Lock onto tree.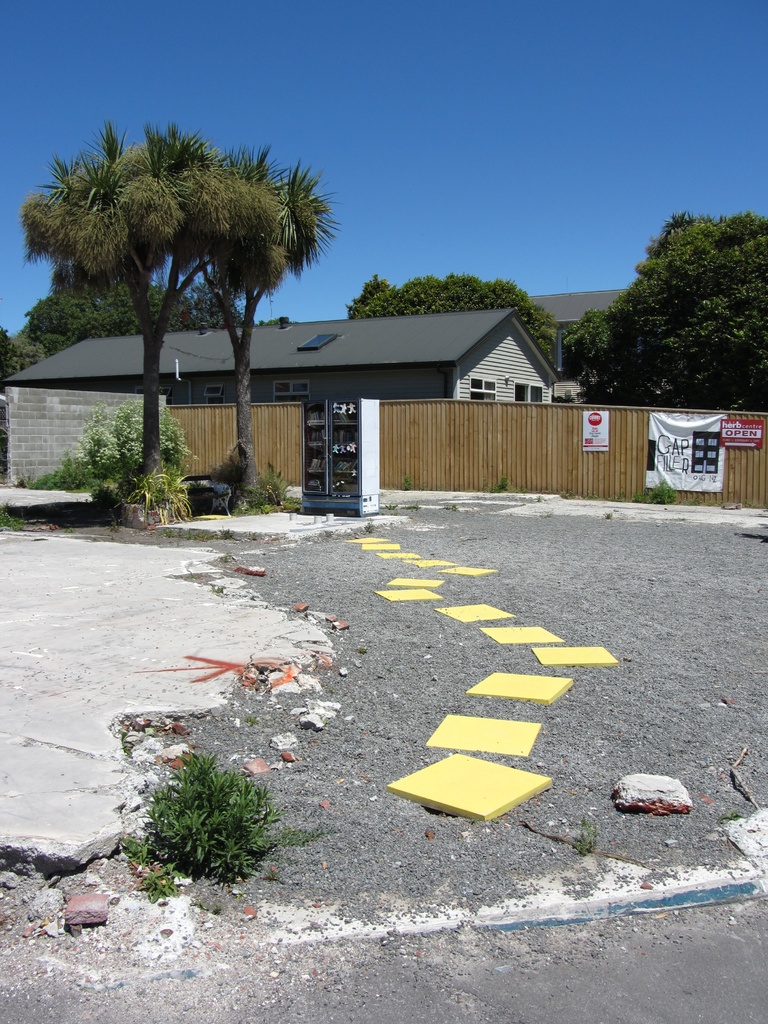
Locked: bbox=(570, 195, 767, 394).
